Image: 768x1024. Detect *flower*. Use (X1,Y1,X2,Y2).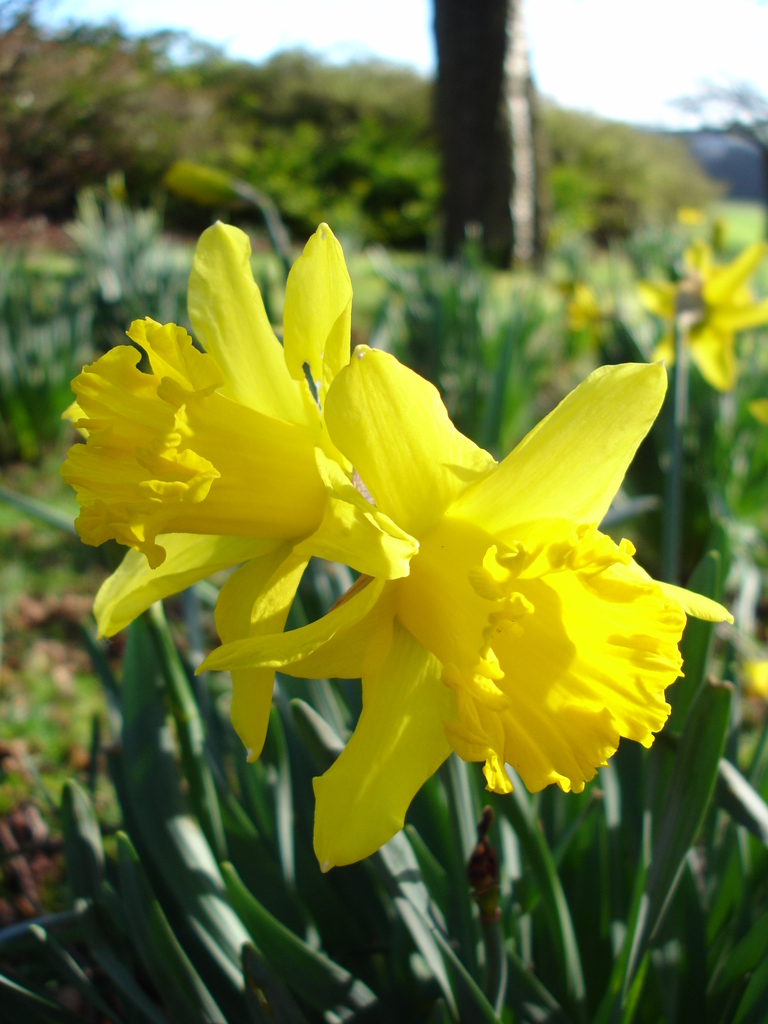
(125,225,714,854).
